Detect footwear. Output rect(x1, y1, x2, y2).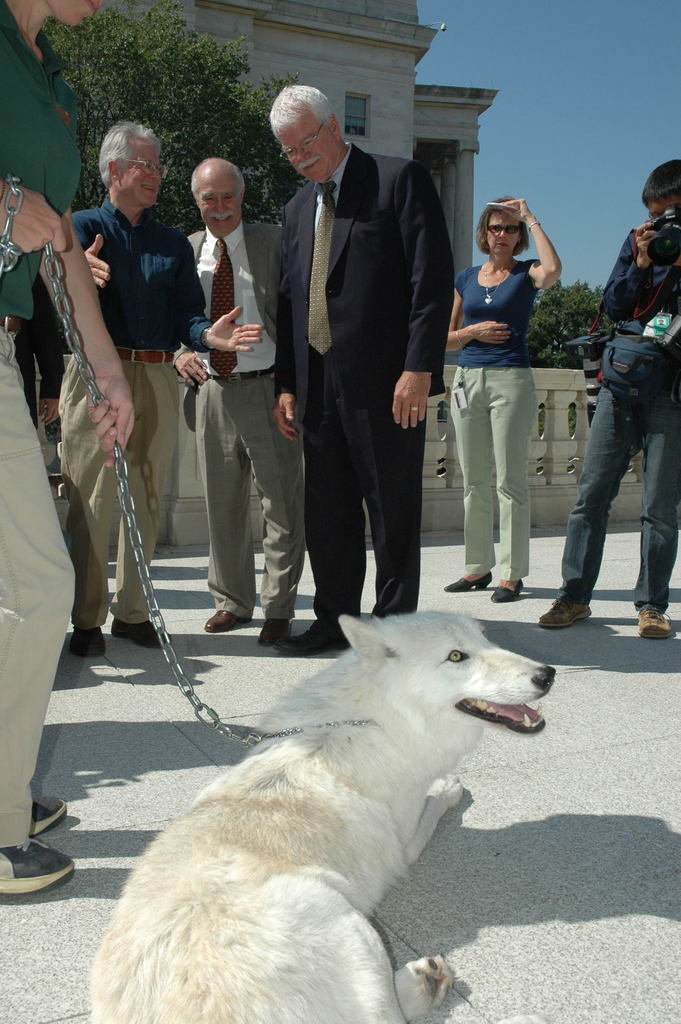
rect(443, 569, 494, 592).
